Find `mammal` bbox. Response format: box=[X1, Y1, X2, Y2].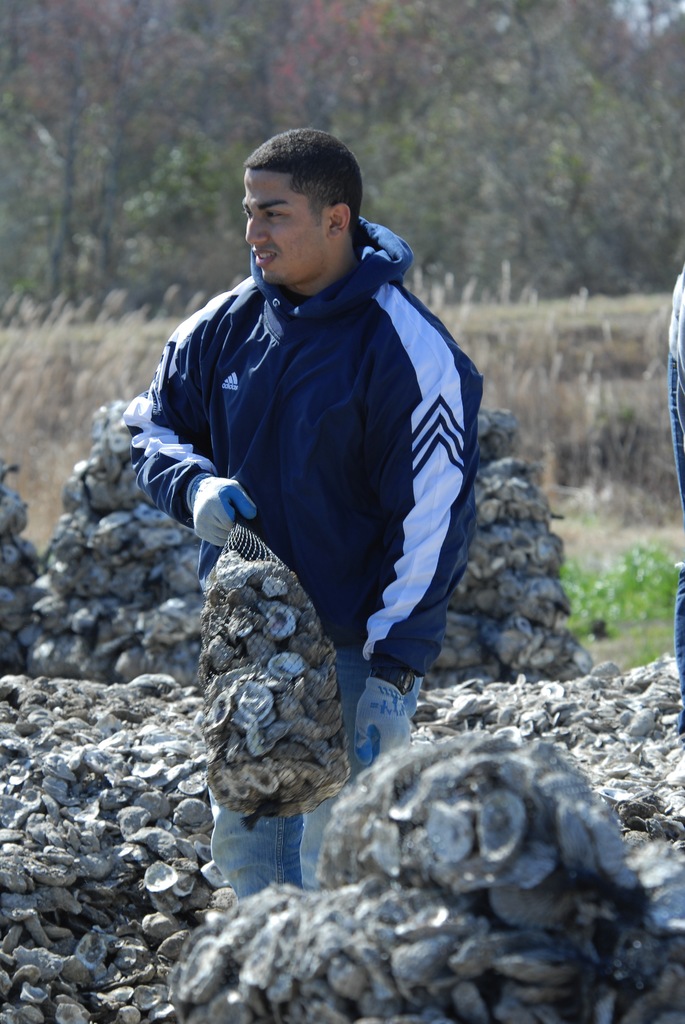
box=[670, 259, 684, 739].
